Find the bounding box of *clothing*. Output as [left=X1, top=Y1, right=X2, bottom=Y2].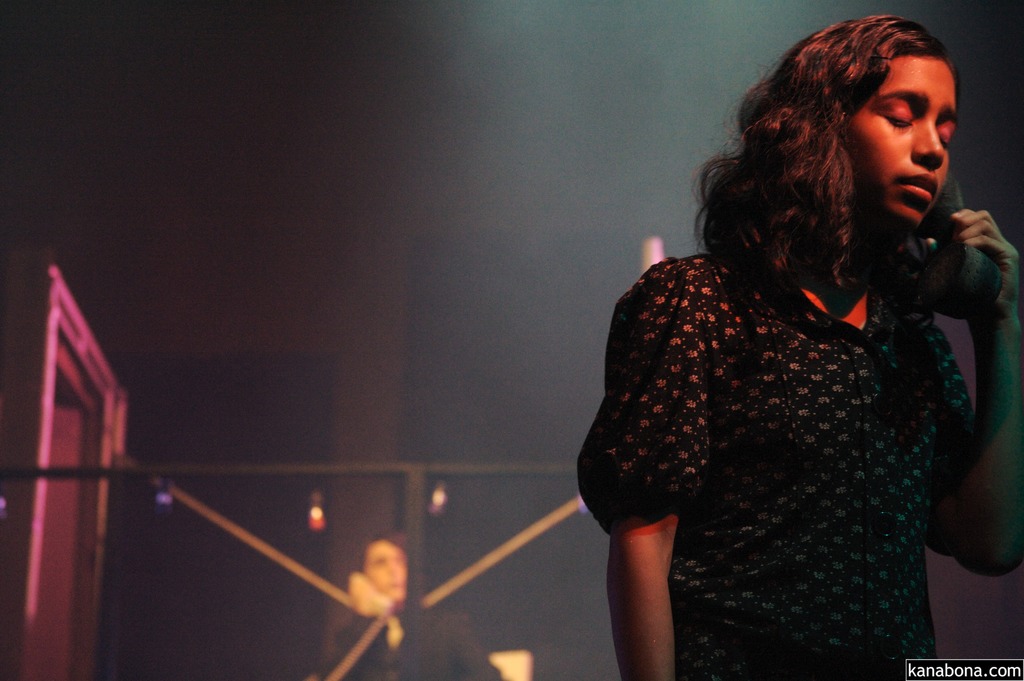
[left=591, top=173, right=988, bottom=648].
